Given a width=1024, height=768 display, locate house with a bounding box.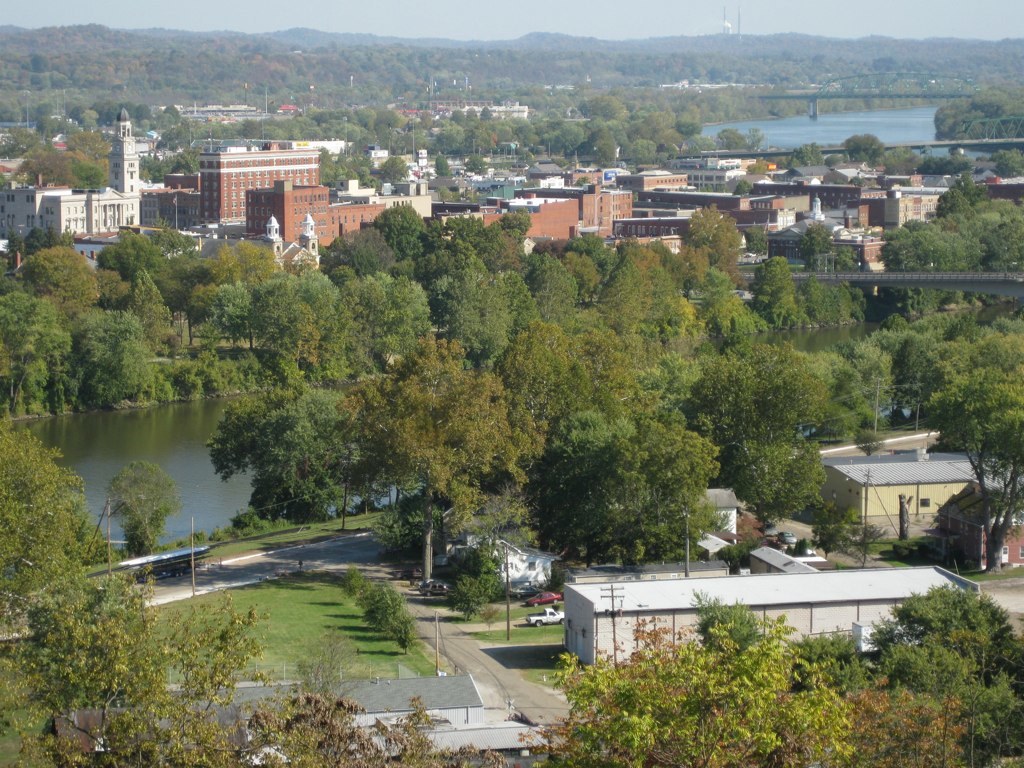
Located: 4 109 144 241.
